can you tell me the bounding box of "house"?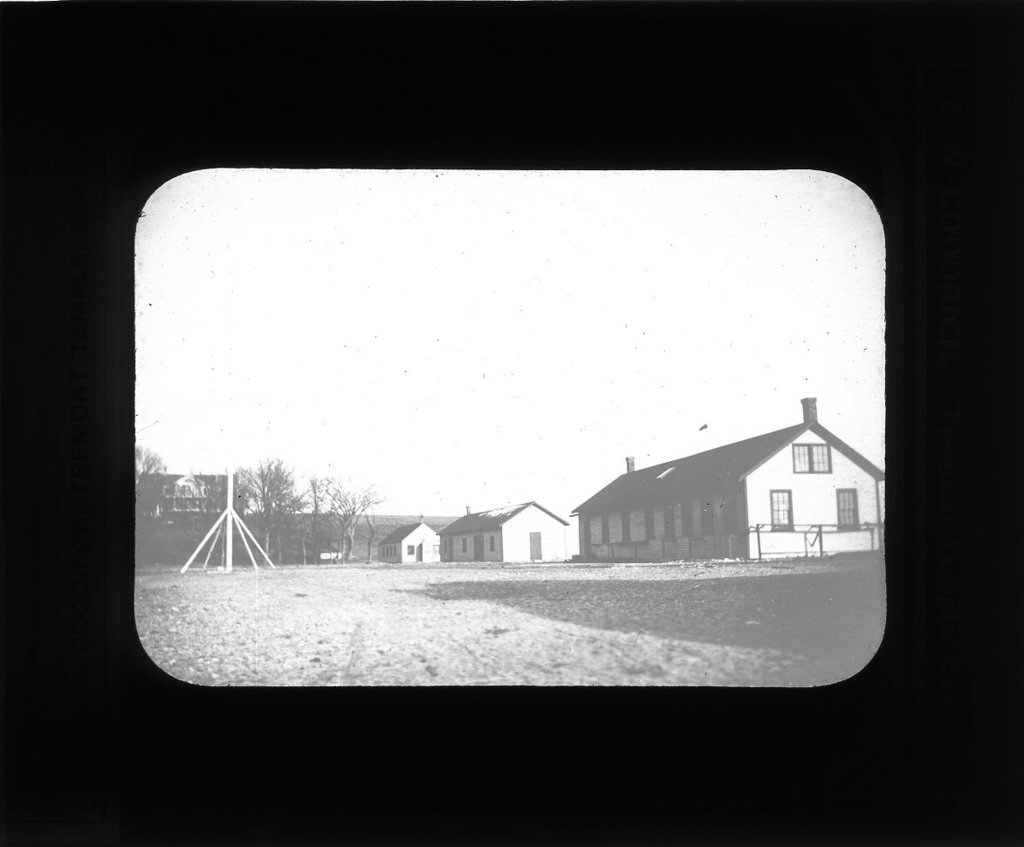
<box>133,473,251,517</box>.
